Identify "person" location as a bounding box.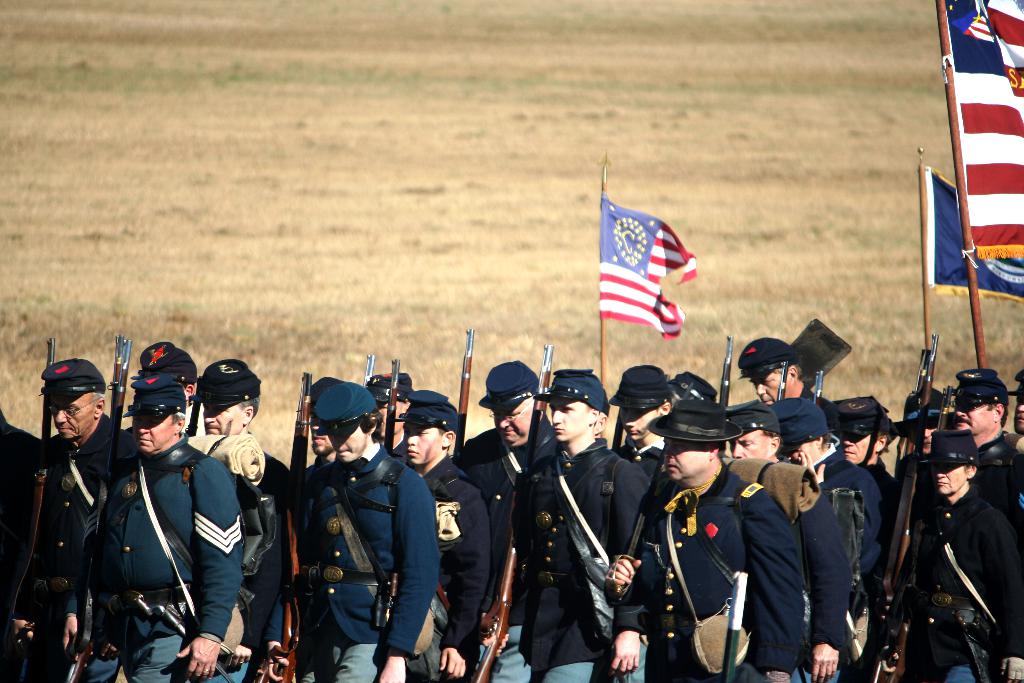
{"x1": 35, "y1": 359, "x2": 132, "y2": 682}.
